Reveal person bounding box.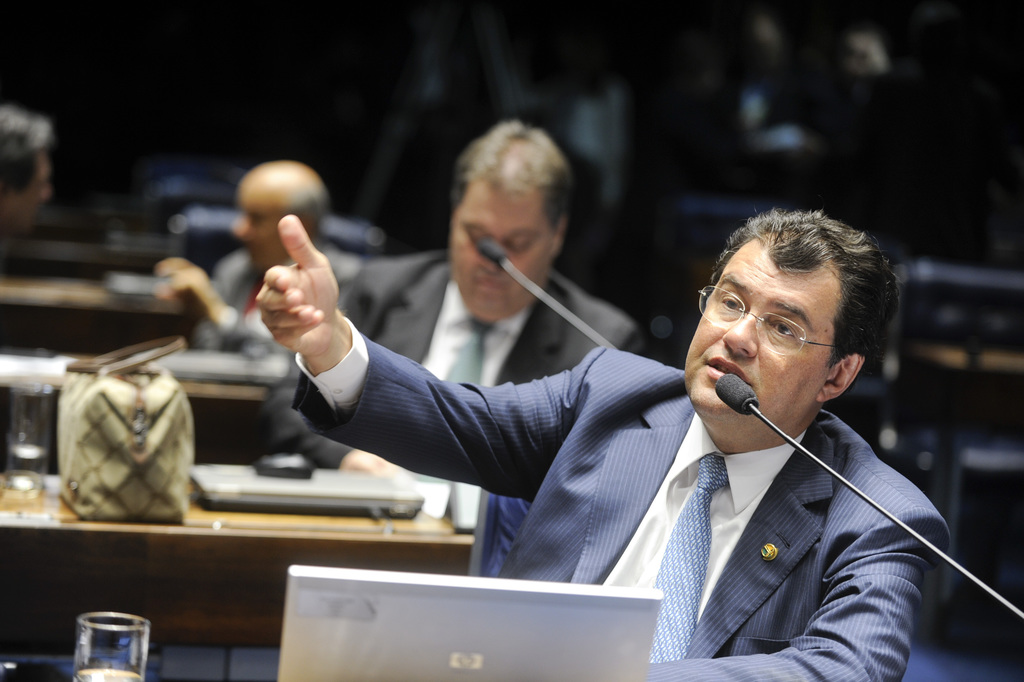
Revealed: (739, 15, 829, 156).
